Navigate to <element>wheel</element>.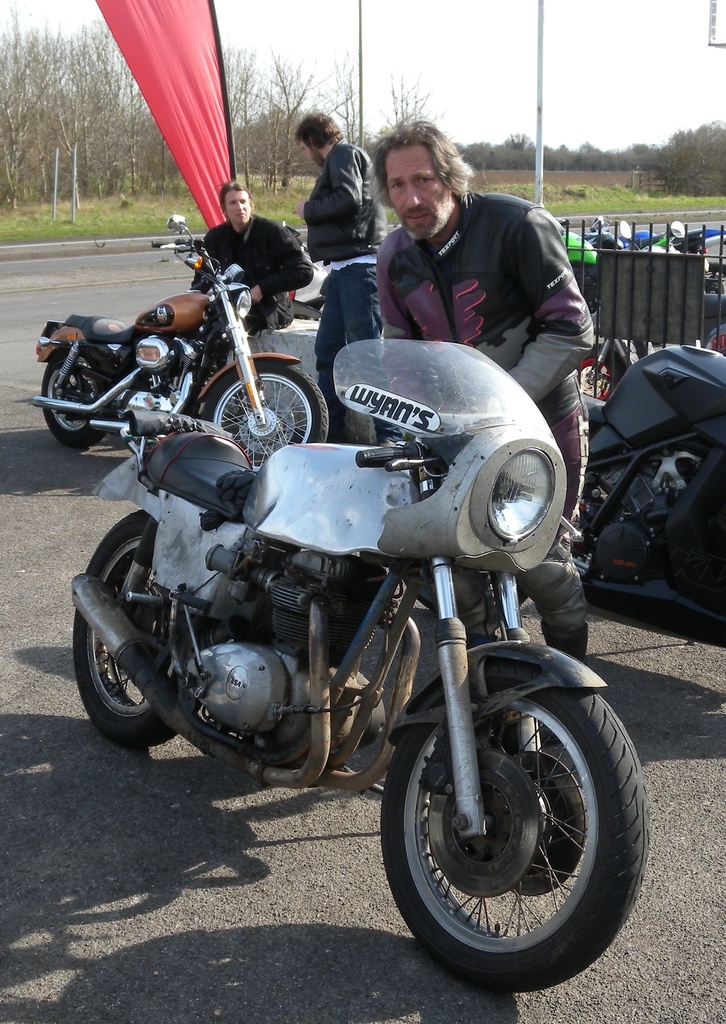
Navigation target: [x1=380, y1=674, x2=672, y2=978].
